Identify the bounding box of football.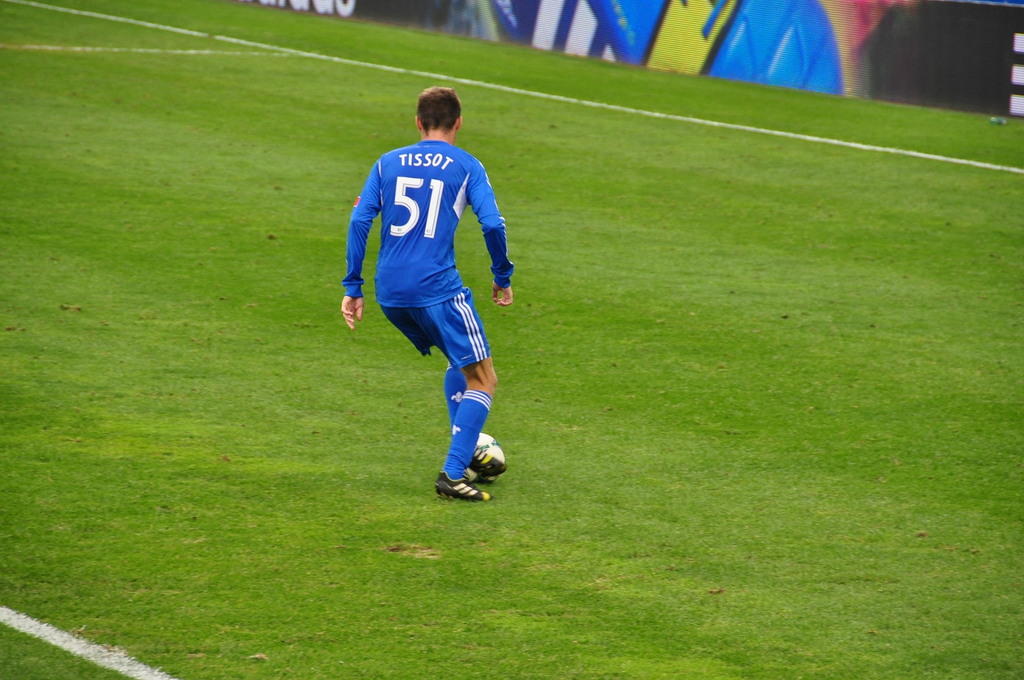
470:433:503:482.
